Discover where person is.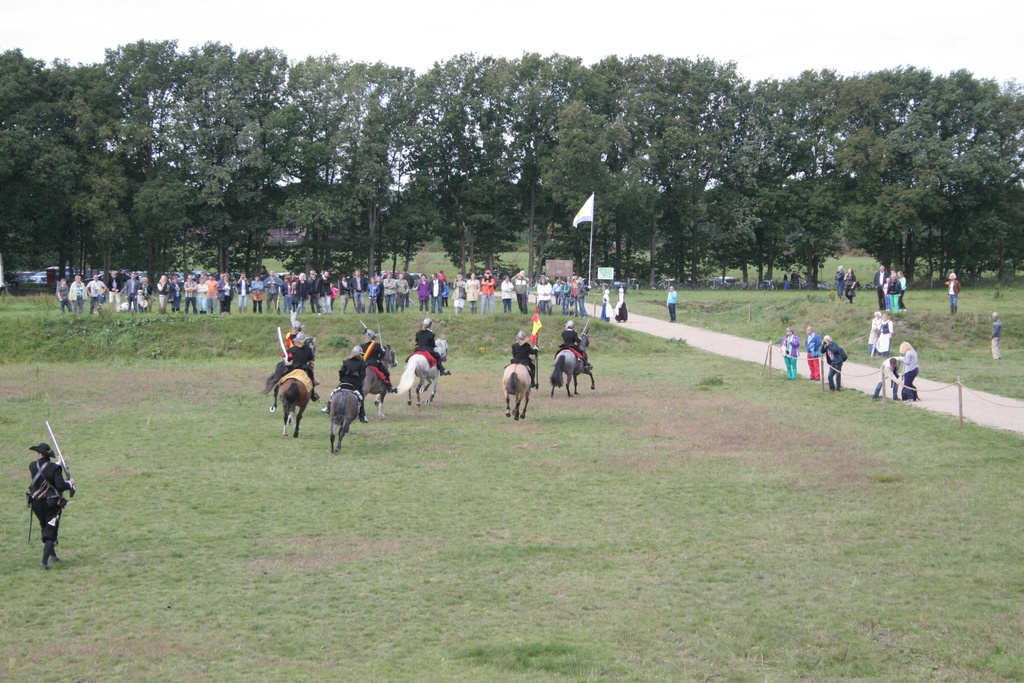
Discovered at left=548, top=278, right=559, bottom=306.
